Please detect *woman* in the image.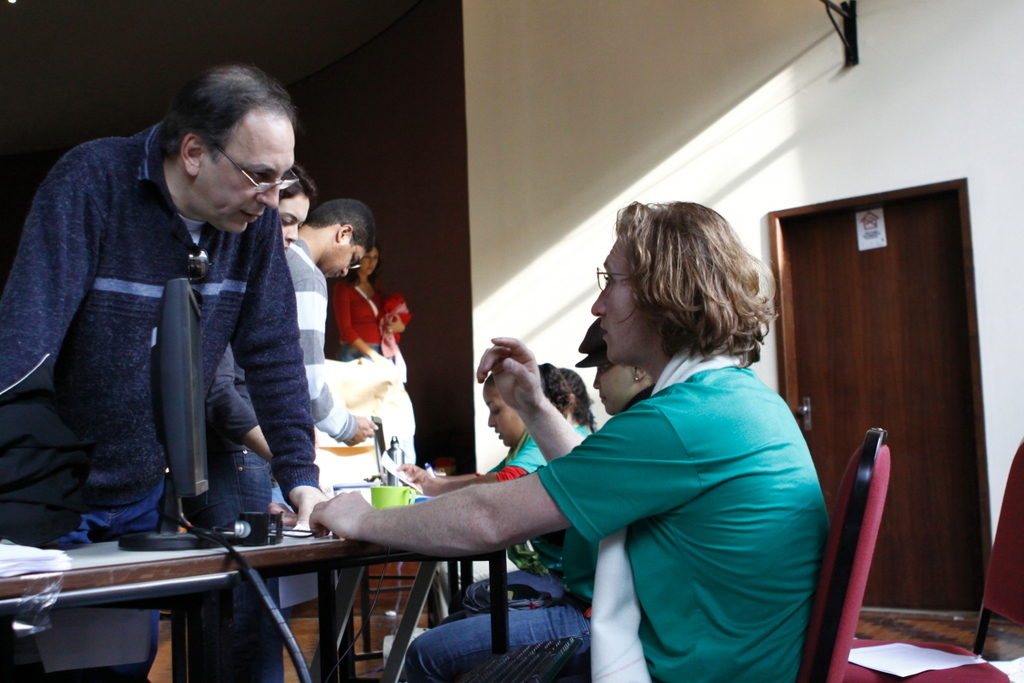
box(175, 164, 322, 682).
